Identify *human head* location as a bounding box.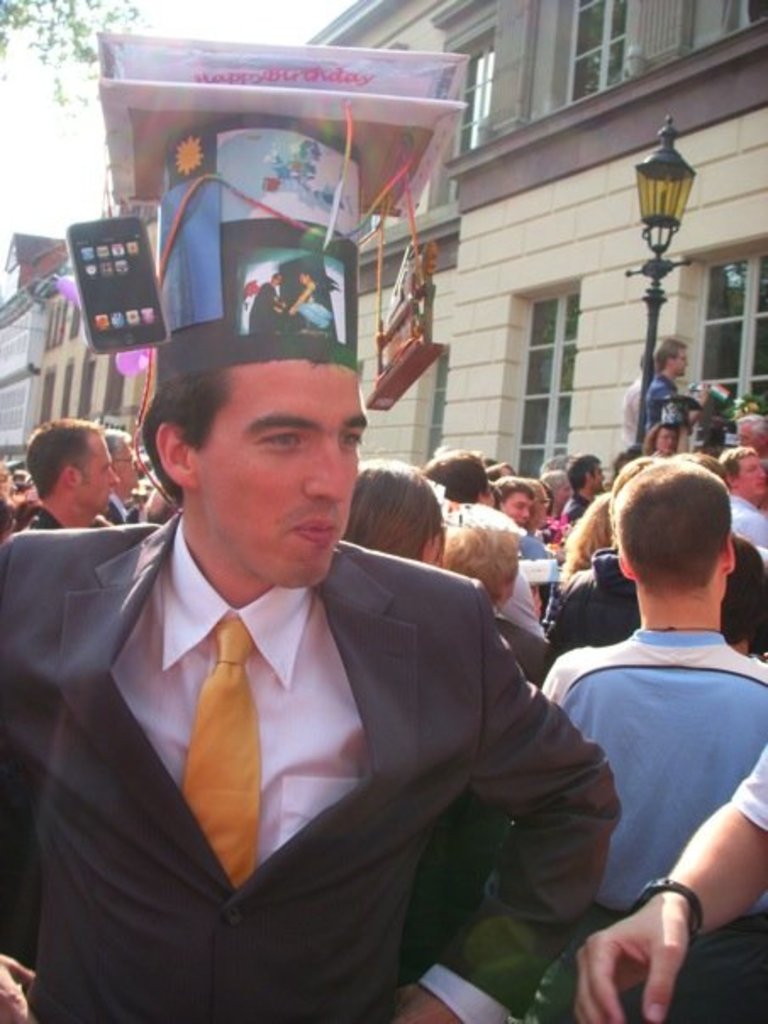
[654,331,685,381].
